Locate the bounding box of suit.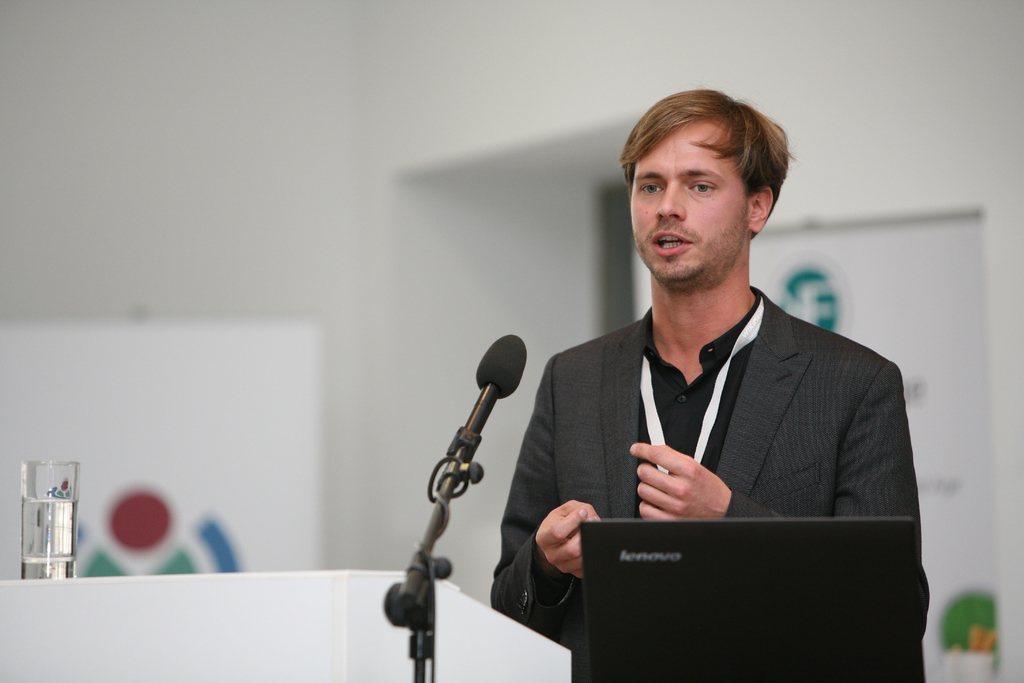
Bounding box: 512,240,922,630.
